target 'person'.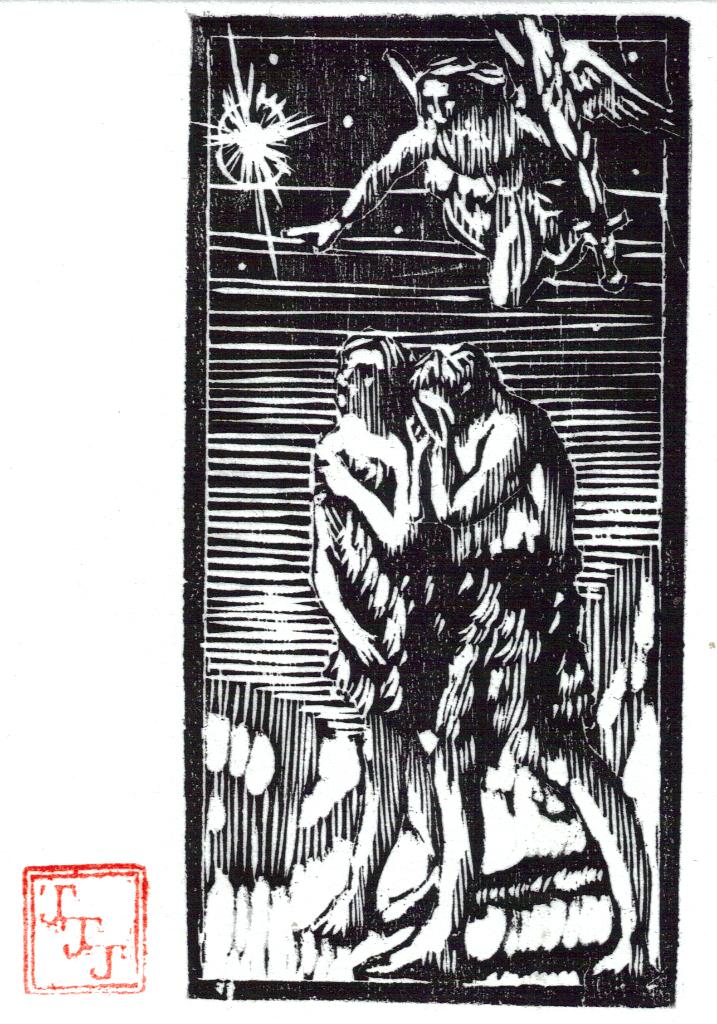
Target region: (left=307, top=330, right=444, bottom=948).
